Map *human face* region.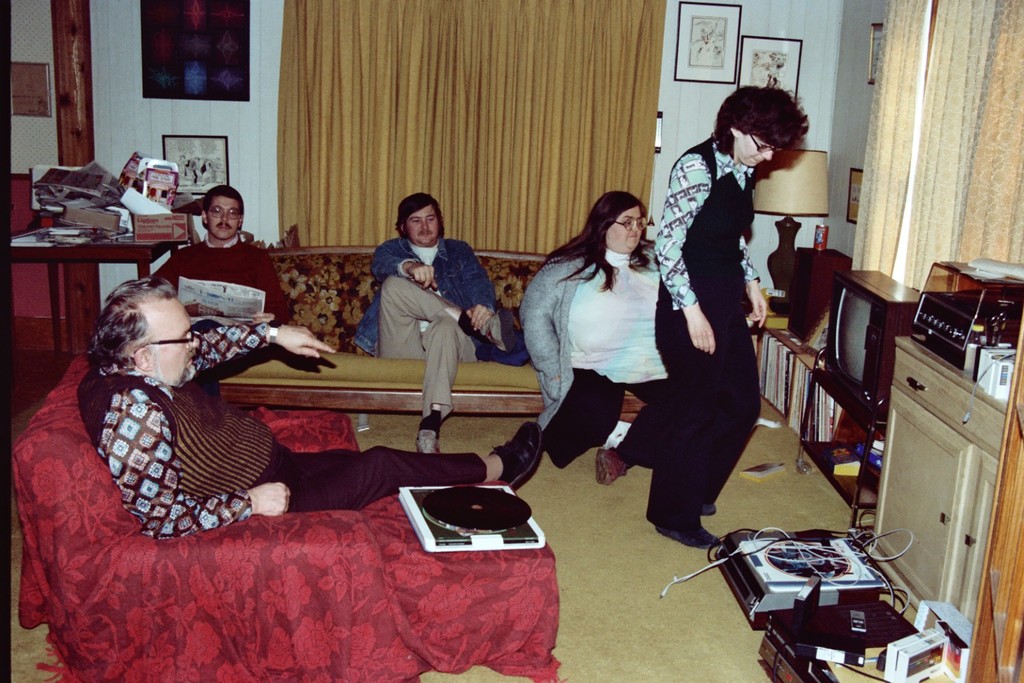
Mapped to BBox(740, 136, 770, 163).
